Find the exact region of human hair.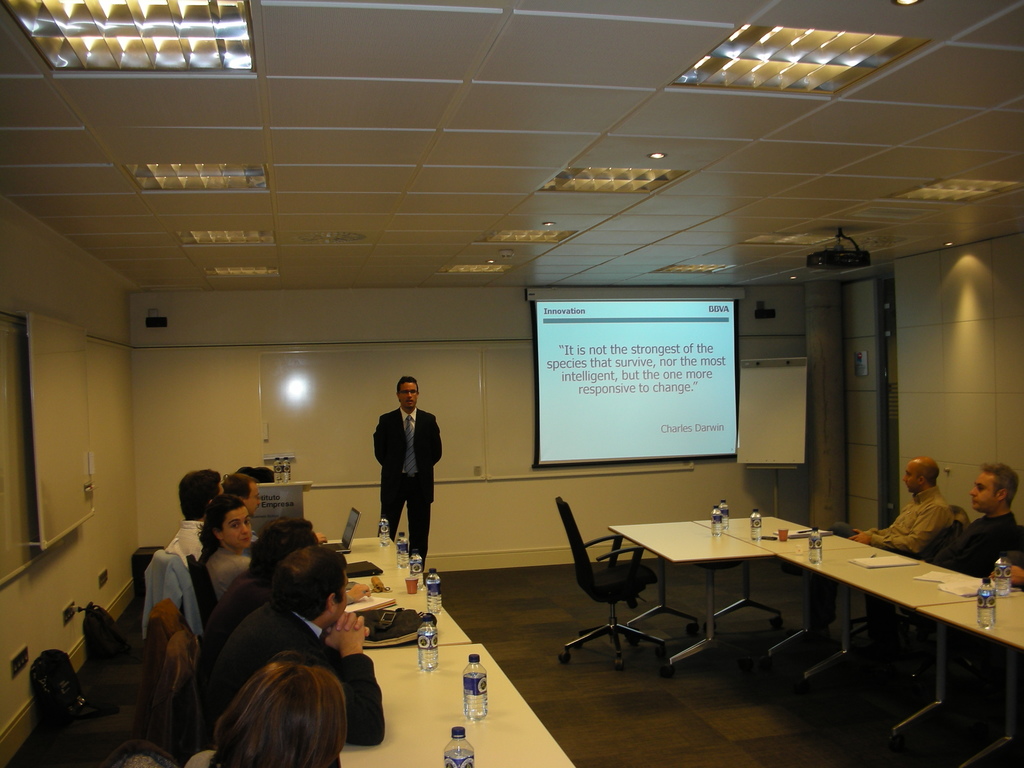
Exact region: 176 471 221 523.
